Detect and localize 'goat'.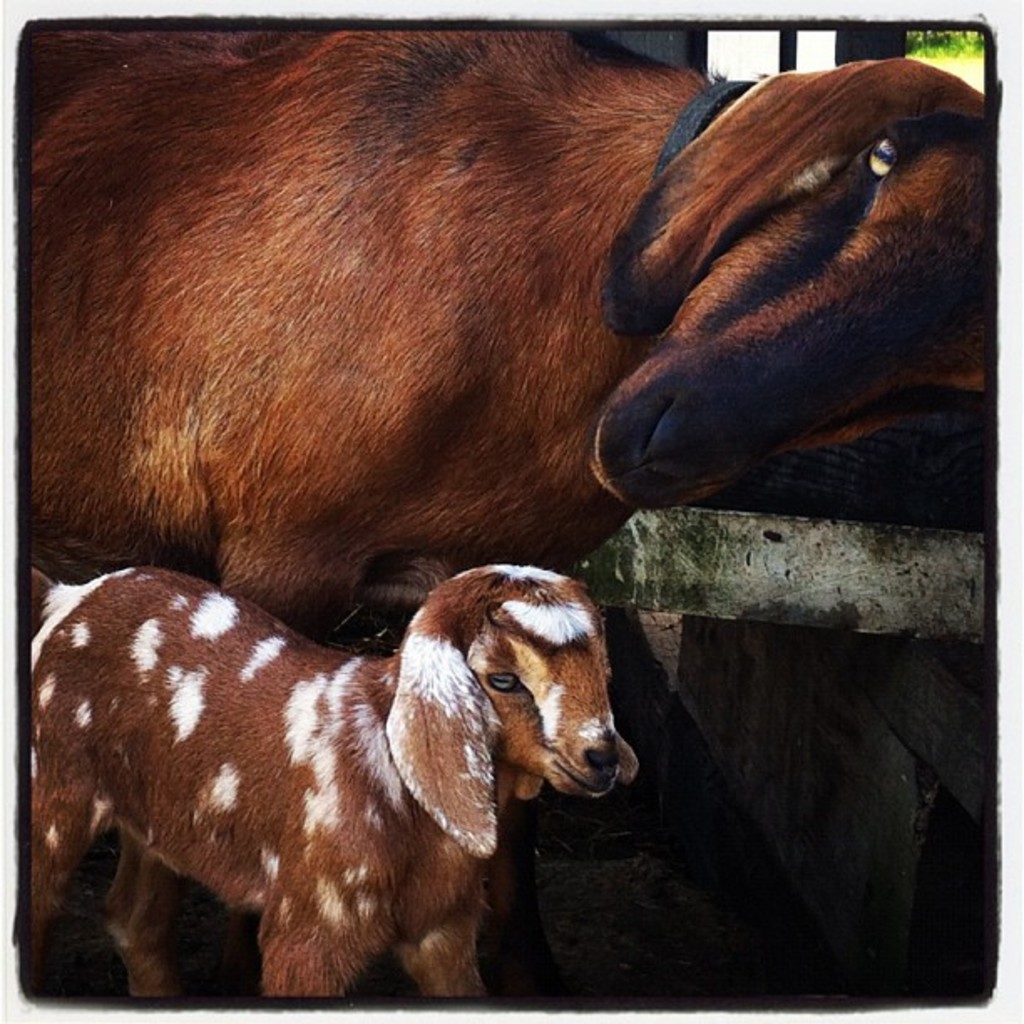
Localized at crop(28, 15, 1002, 649).
